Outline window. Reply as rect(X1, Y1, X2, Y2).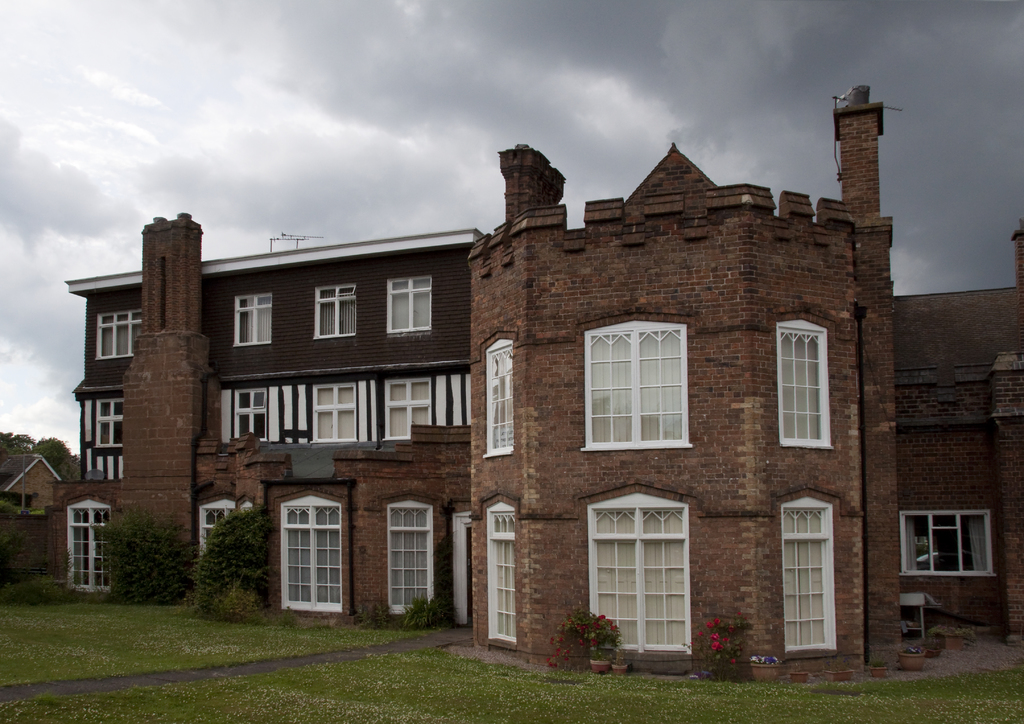
rect(230, 292, 274, 343).
